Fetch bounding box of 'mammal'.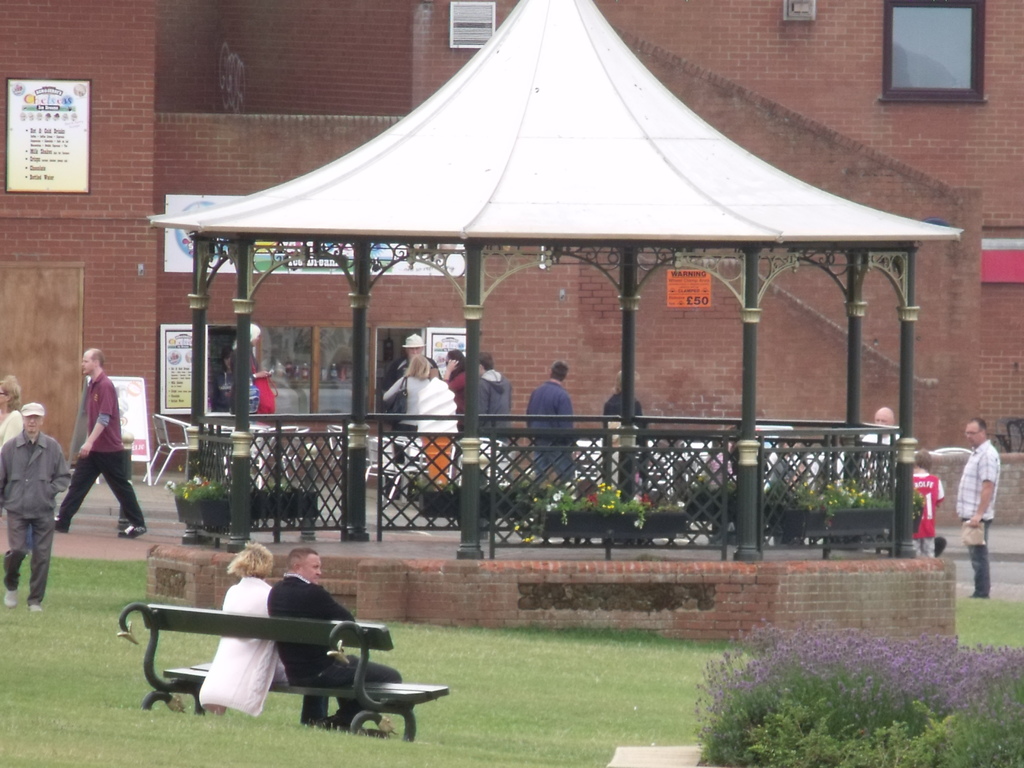
Bbox: 397:331:440:378.
